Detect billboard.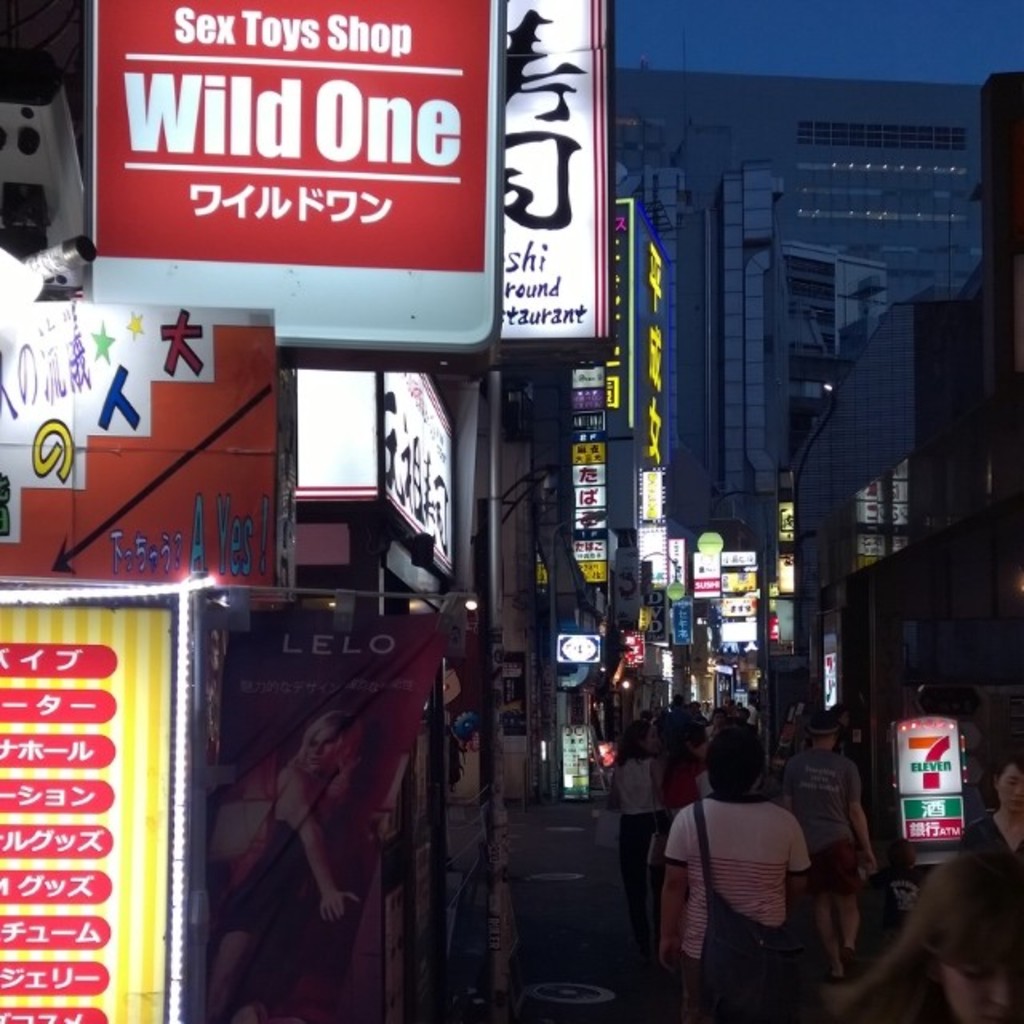
Detected at (627,462,670,517).
